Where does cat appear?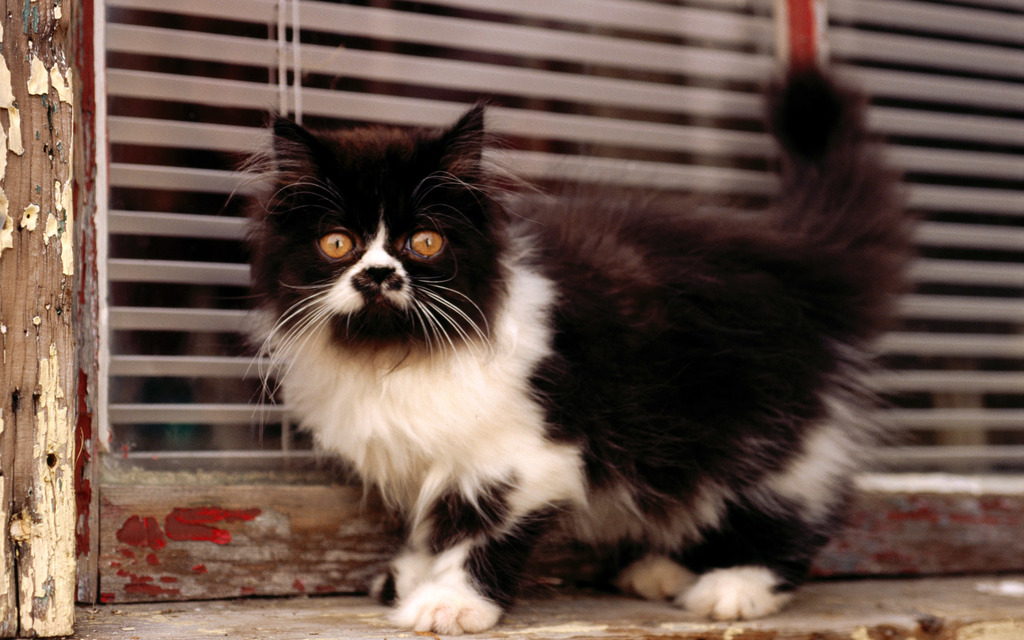
Appears at select_region(229, 58, 918, 638).
